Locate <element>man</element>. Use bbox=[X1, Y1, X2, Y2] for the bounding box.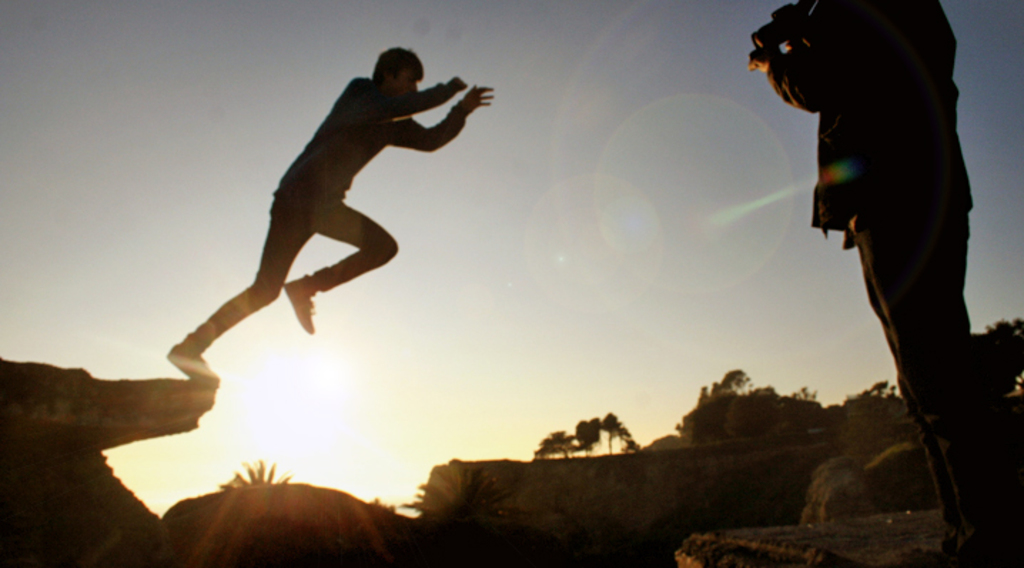
bbox=[749, 0, 1023, 565].
